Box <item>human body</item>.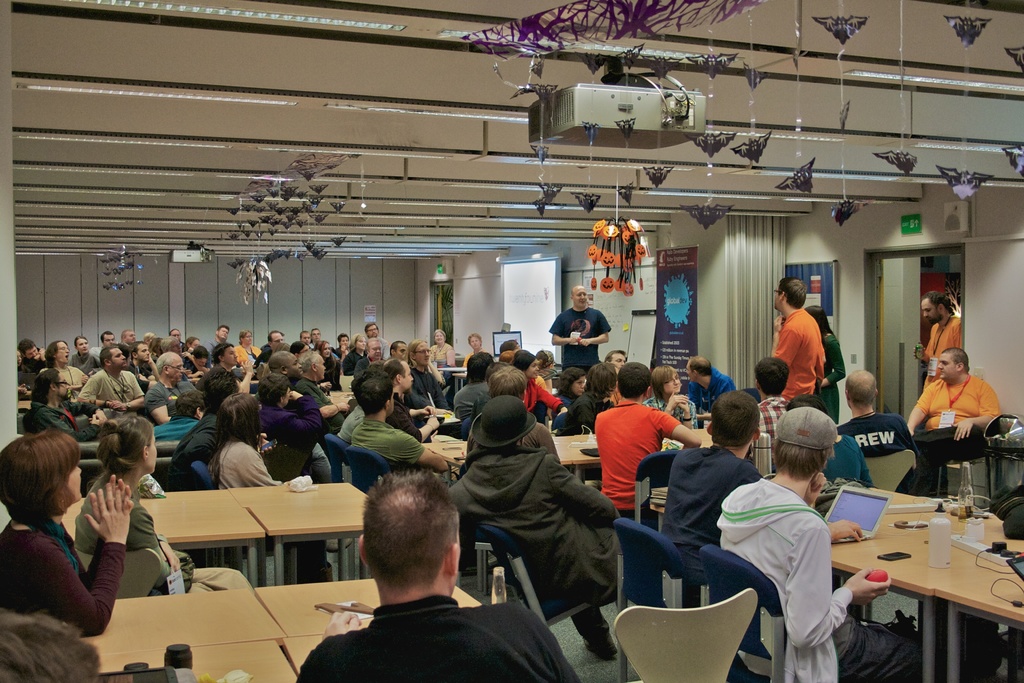
<box>809,302,847,425</box>.
